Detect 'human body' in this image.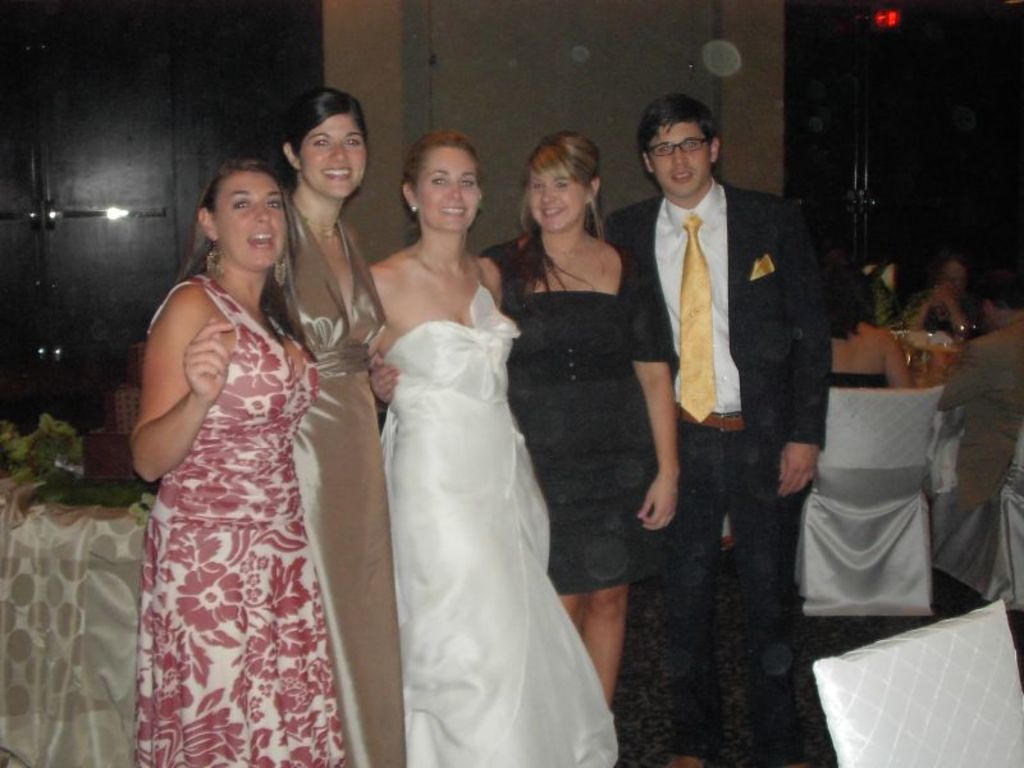
Detection: 127, 164, 352, 767.
